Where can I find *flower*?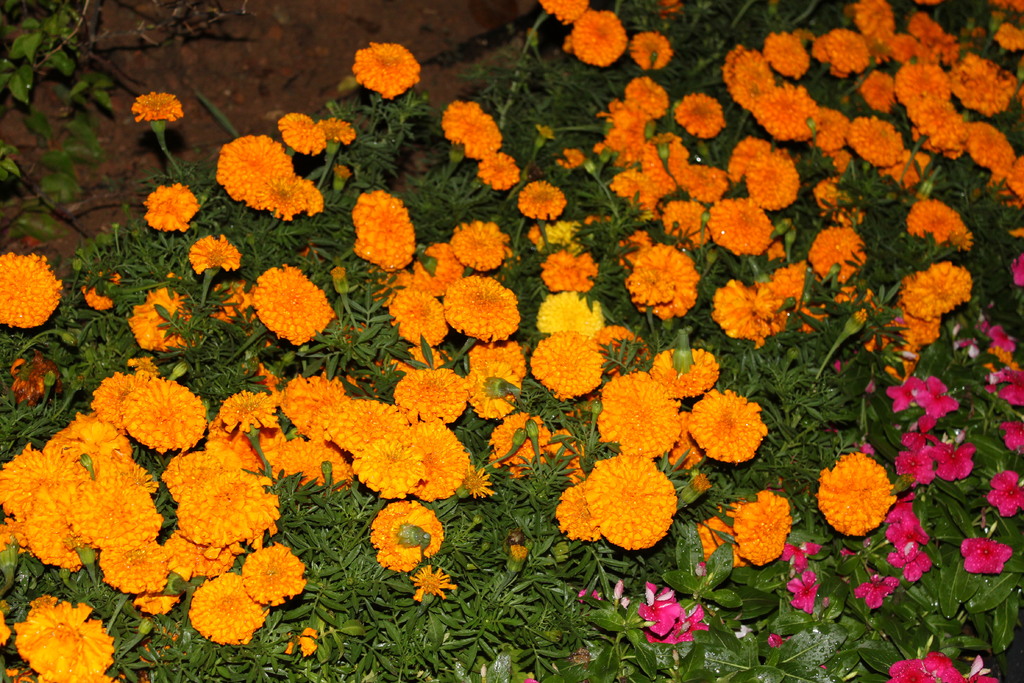
You can find it at <bbox>816, 447, 902, 534</bbox>.
